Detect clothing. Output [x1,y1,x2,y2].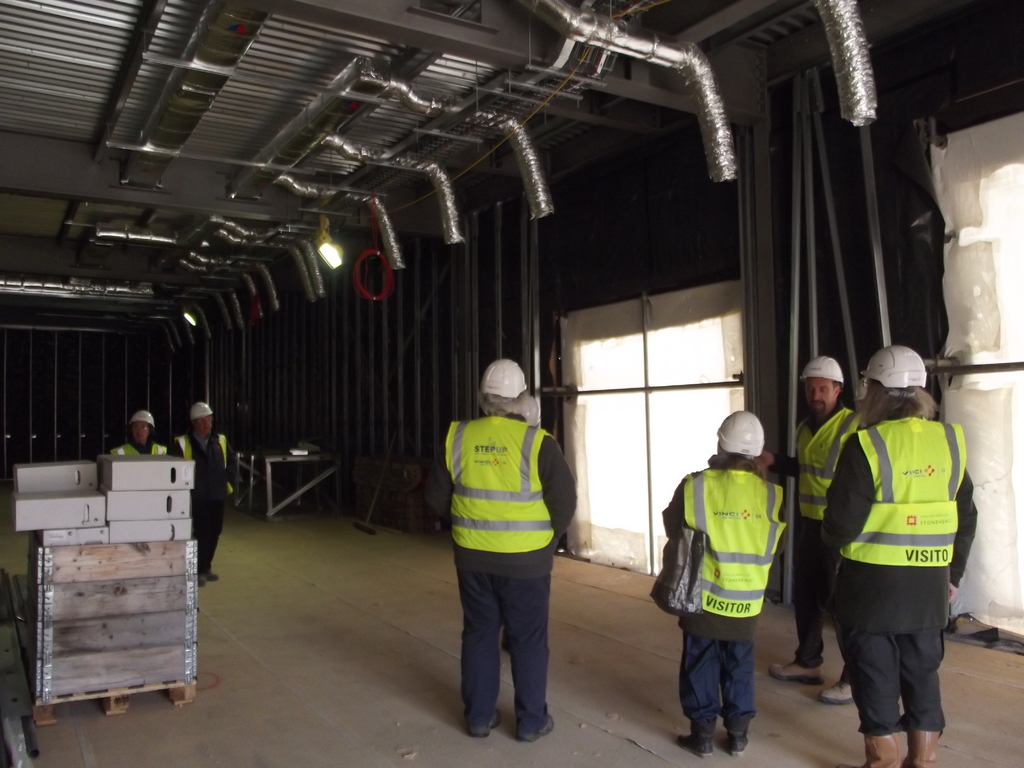
[117,438,166,461].
